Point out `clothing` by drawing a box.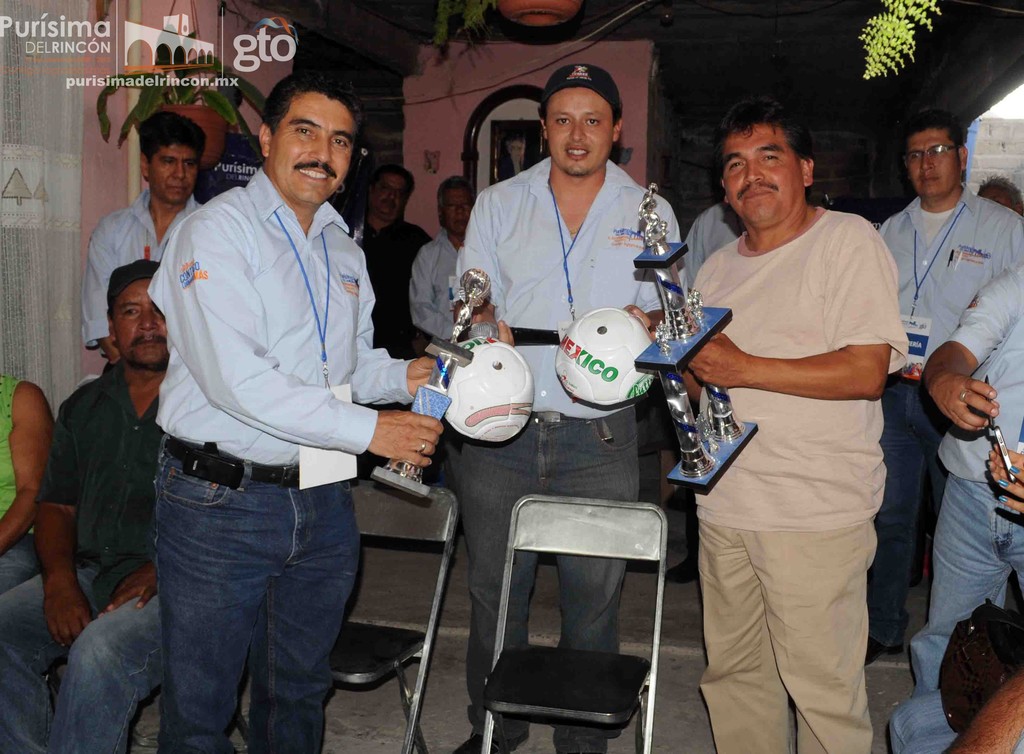
pyautogui.locateOnScreen(447, 156, 691, 750).
